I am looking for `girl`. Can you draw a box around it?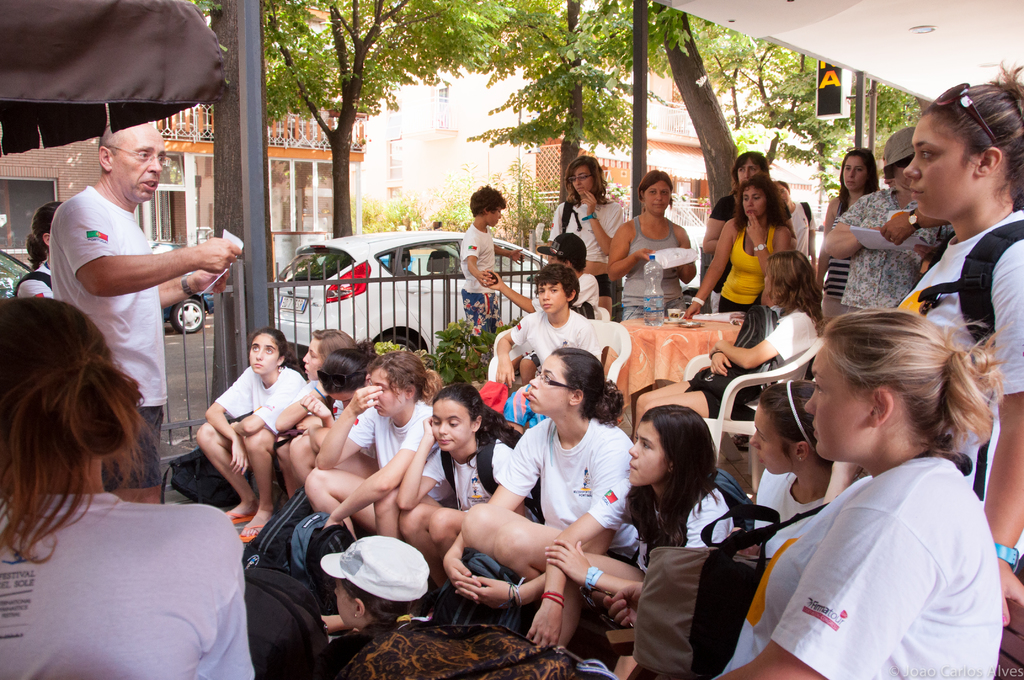
Sure, the bounding box is 266:323:357:504.
